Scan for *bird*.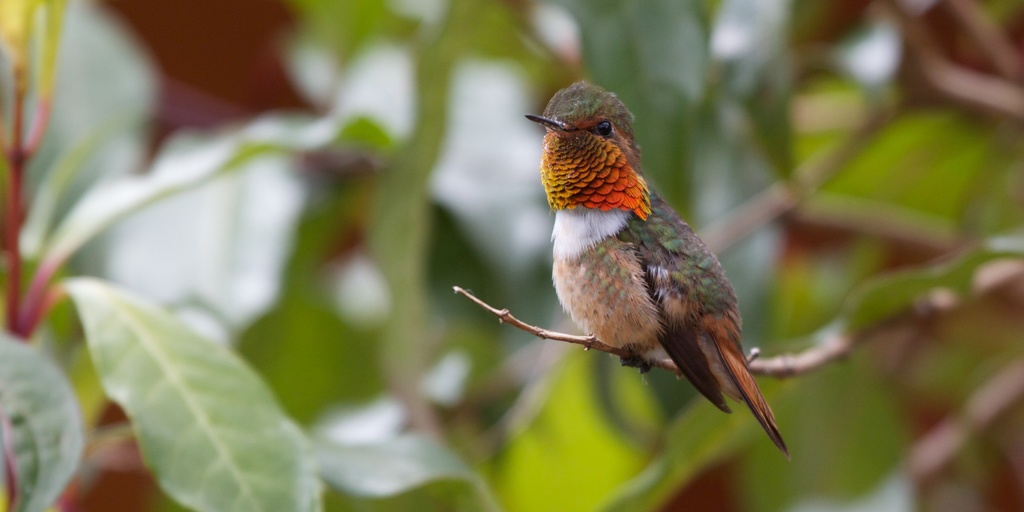
Scan result: bbox=(531, 94, 801, 451).
